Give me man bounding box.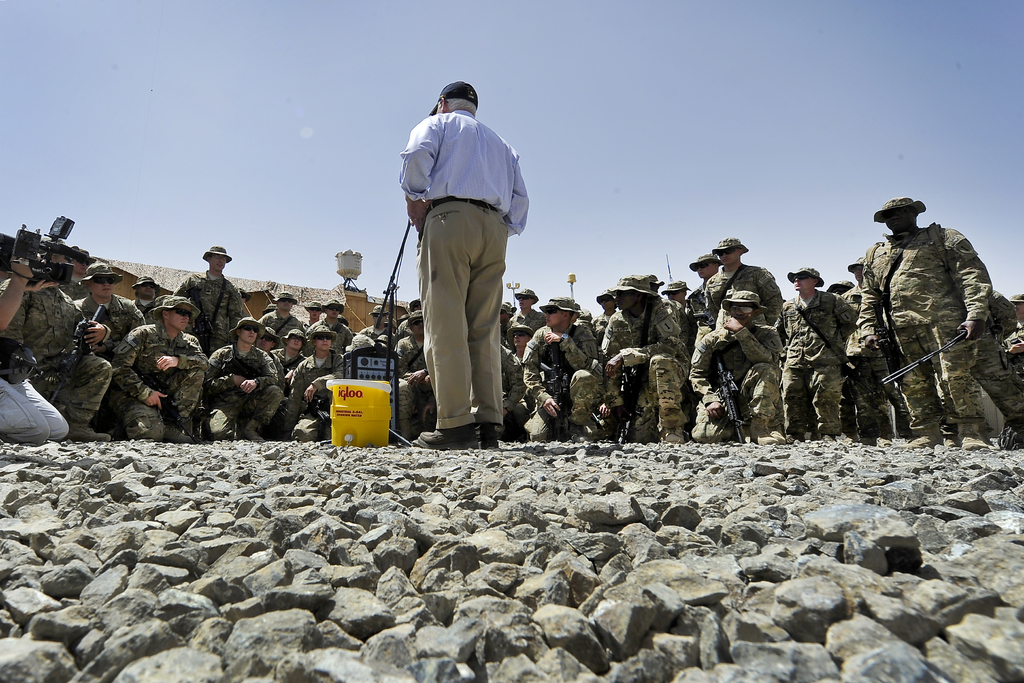
393:310:436:429.
